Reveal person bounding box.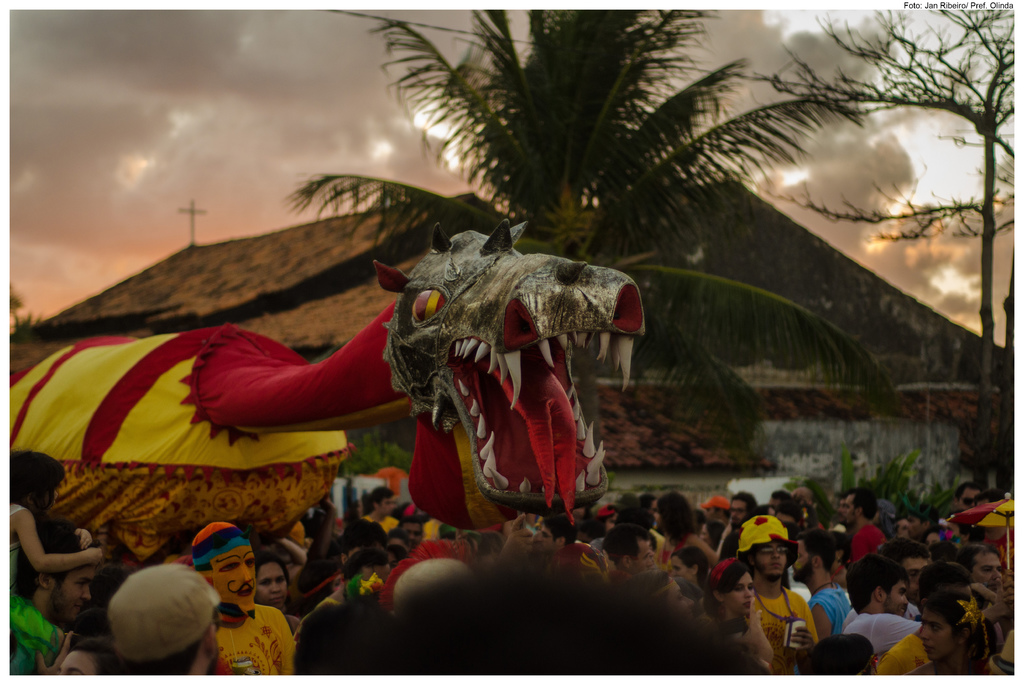
Revealed: [x1=790, y1=529, x2=837, y2=631].
